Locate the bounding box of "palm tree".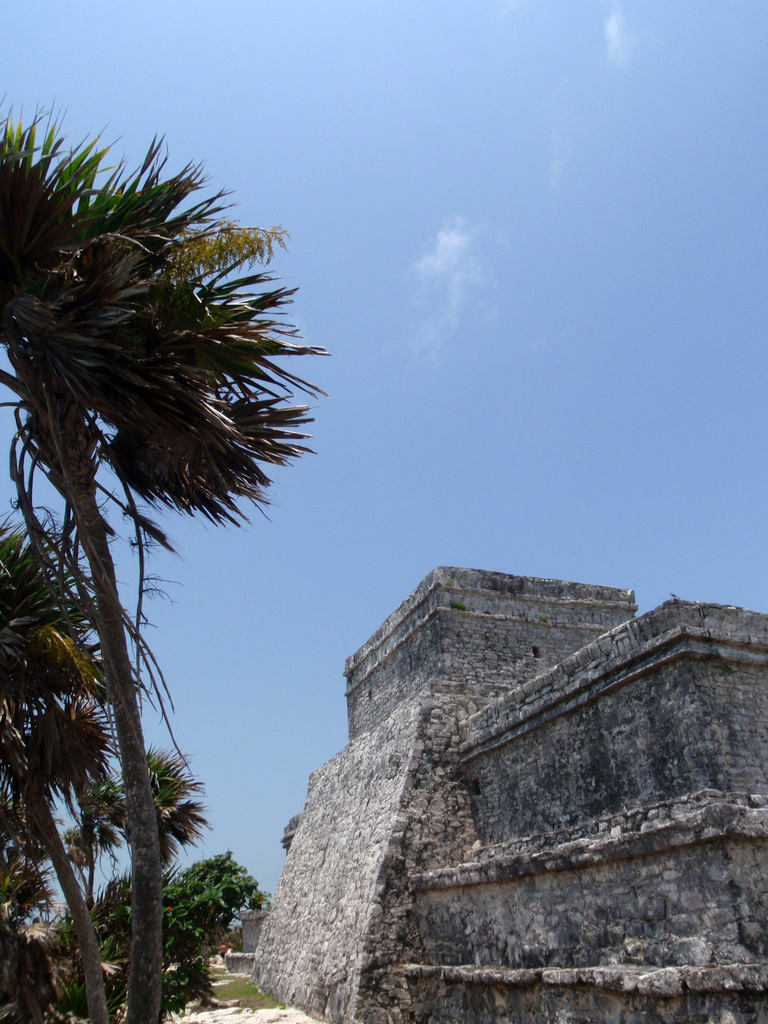
Bounding box: {"left": 0, "top": 850, "right": 237, "bottom": 967}.
